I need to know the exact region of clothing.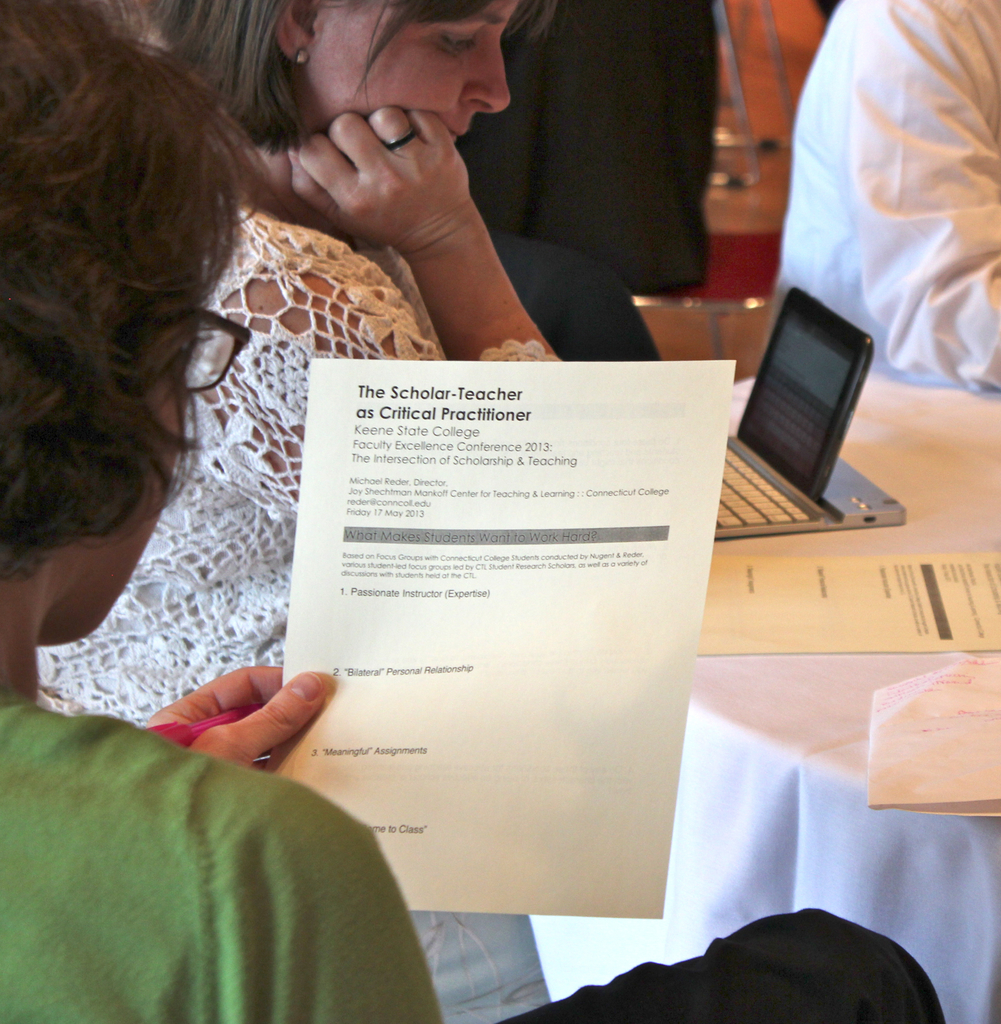
Region: rect(0, 710, 447, 1021).
